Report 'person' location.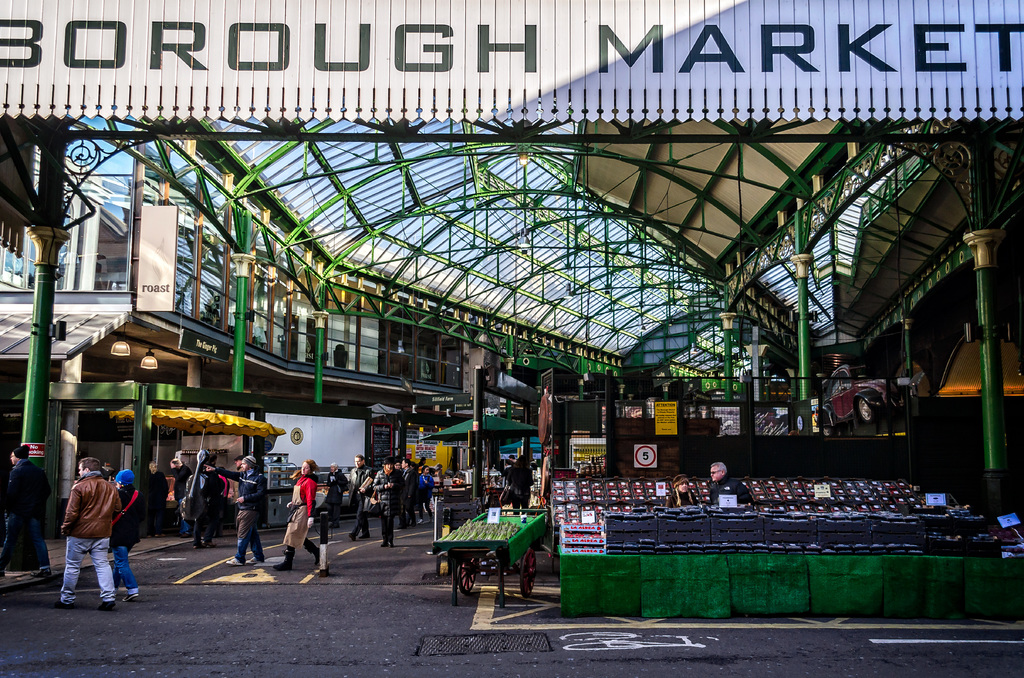
Report: box(0, 441, 49, 577).
